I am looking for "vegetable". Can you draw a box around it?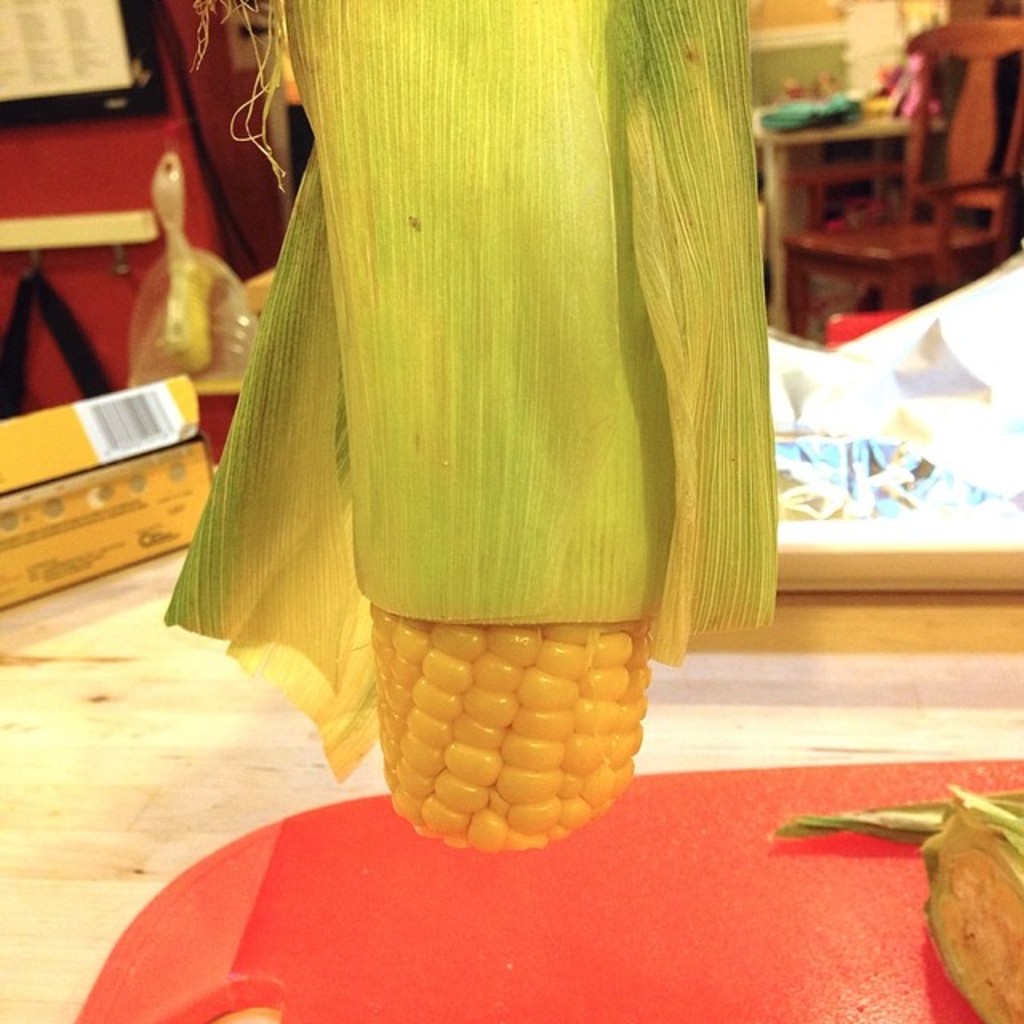
Sure, the bounding box is box(166, 0, 776, 853).
